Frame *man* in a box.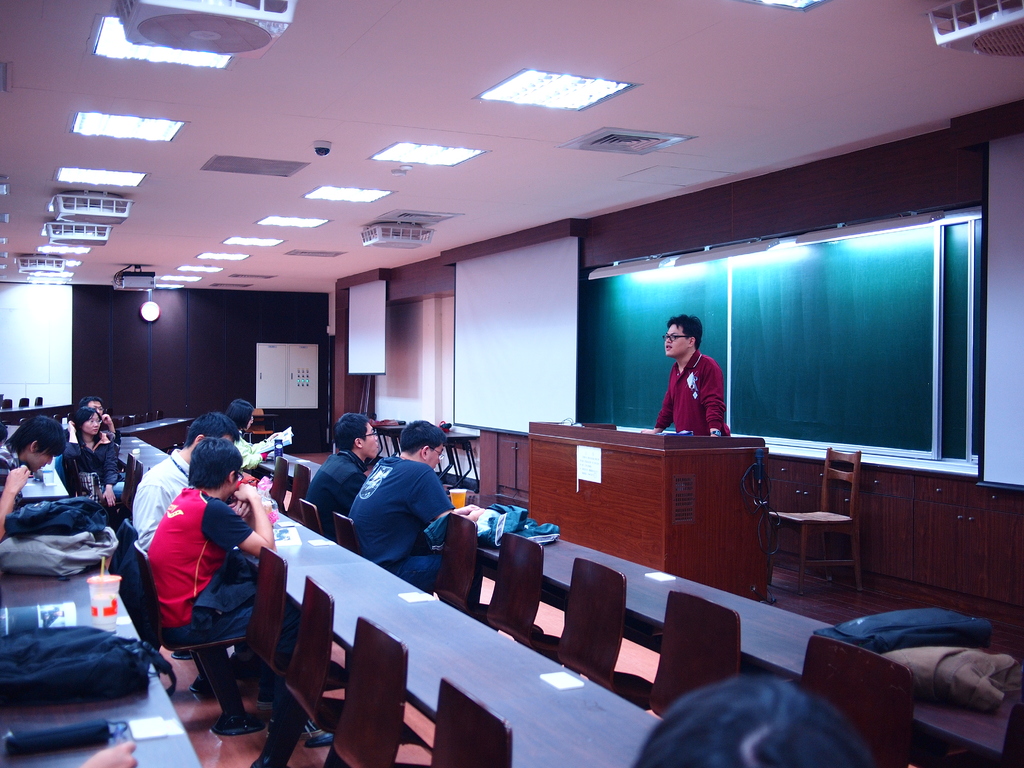
131,413,243,560.
